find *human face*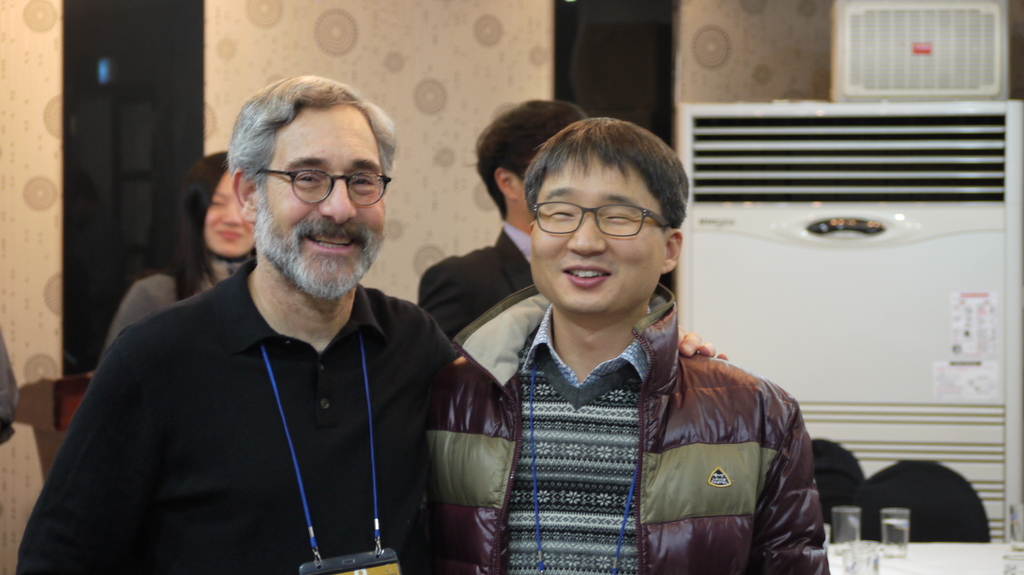
[204, 172, 253, 255]
